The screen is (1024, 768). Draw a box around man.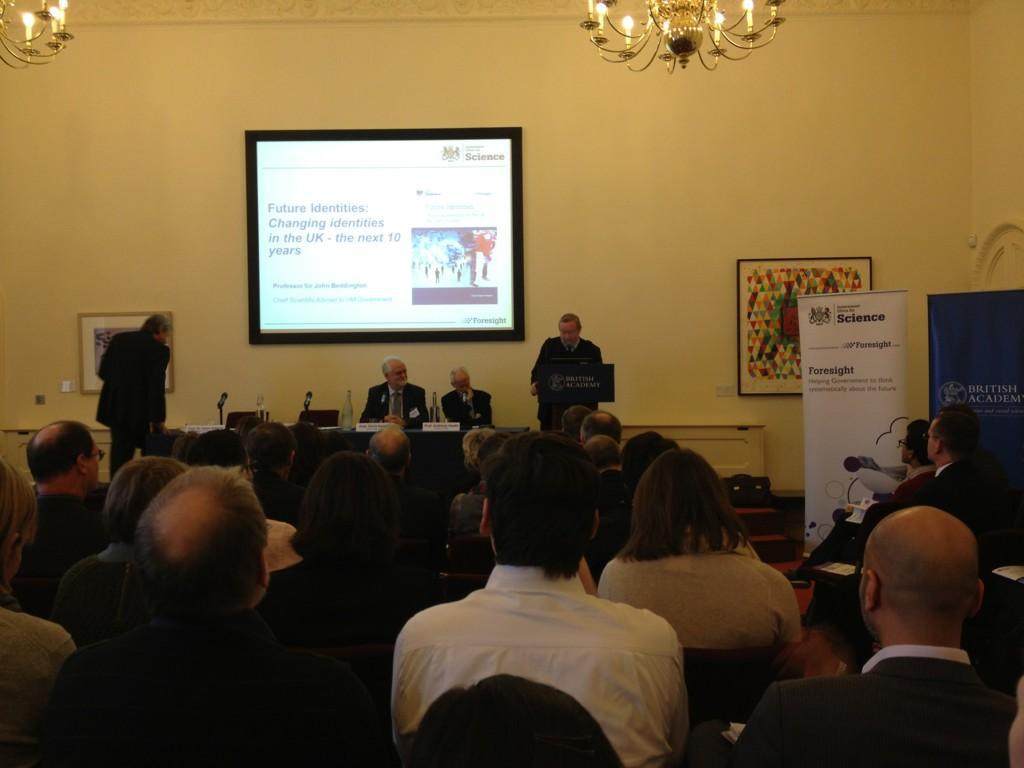
10, 416, 105, 610.
